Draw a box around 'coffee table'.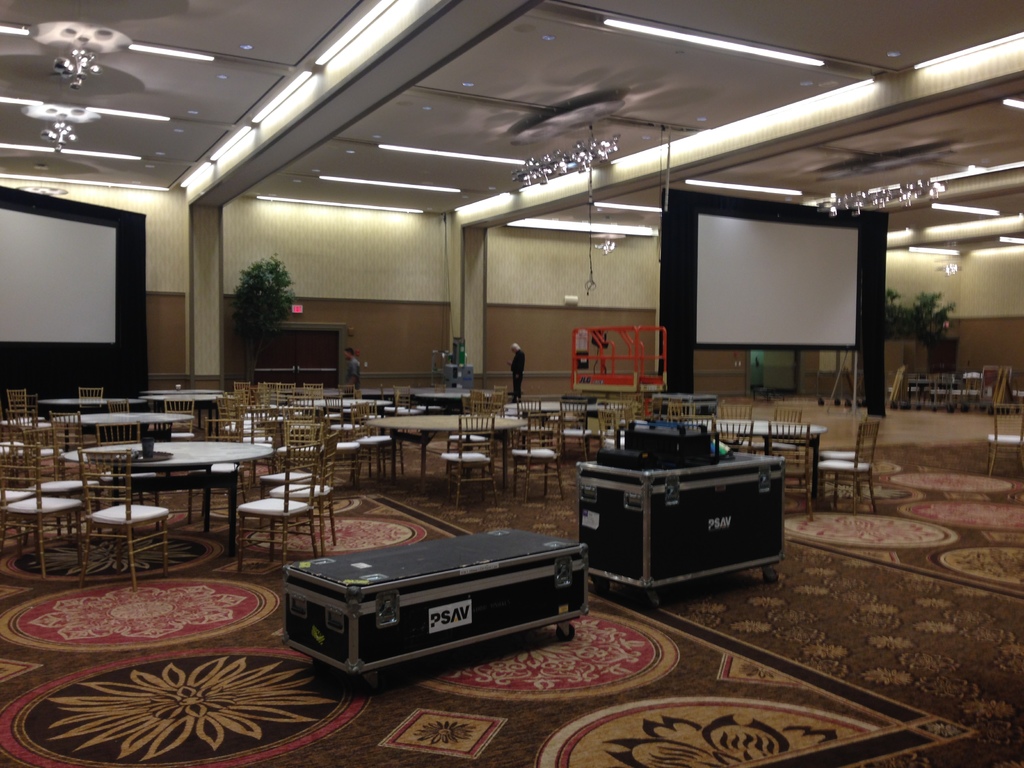
x1=294 y1=393 x2=397 y2=431.
